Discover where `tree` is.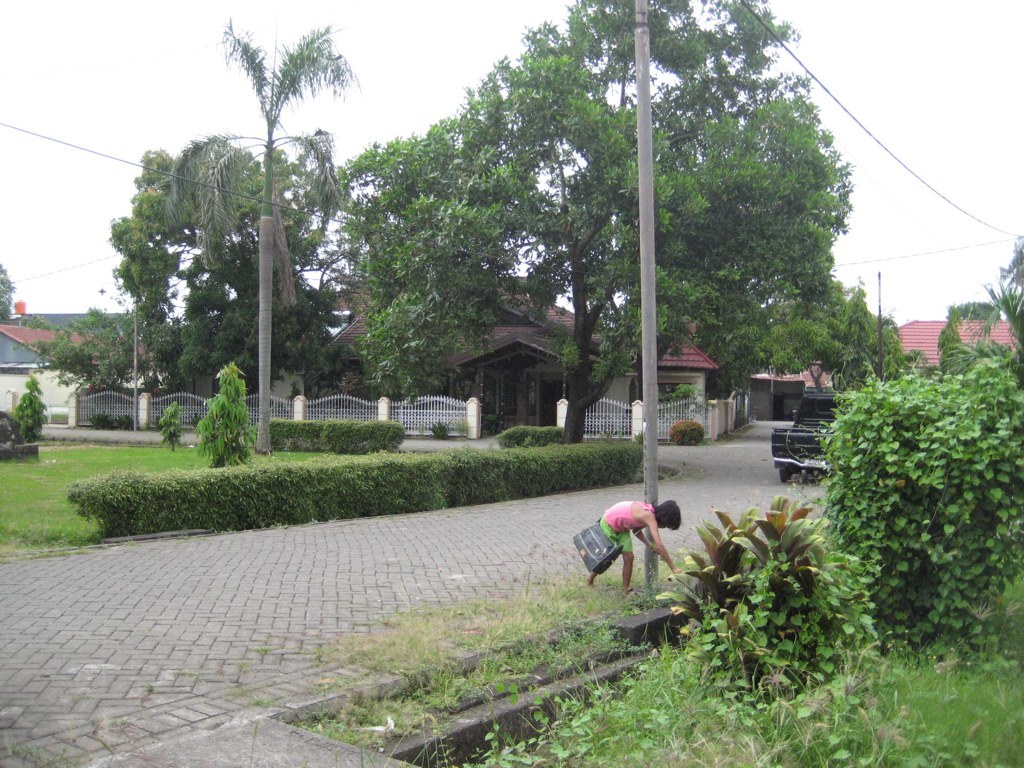
Discovered at [x1=161, y1=400, x2=181, y2=457].
